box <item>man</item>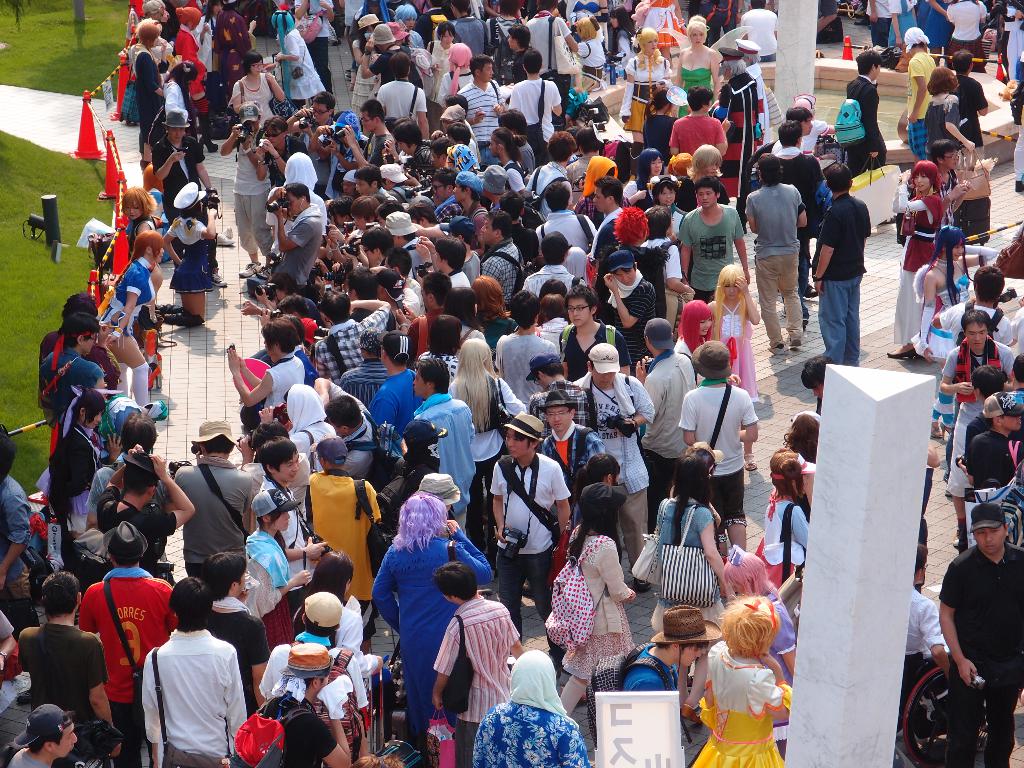
detection(908, 24, 939, 183)
